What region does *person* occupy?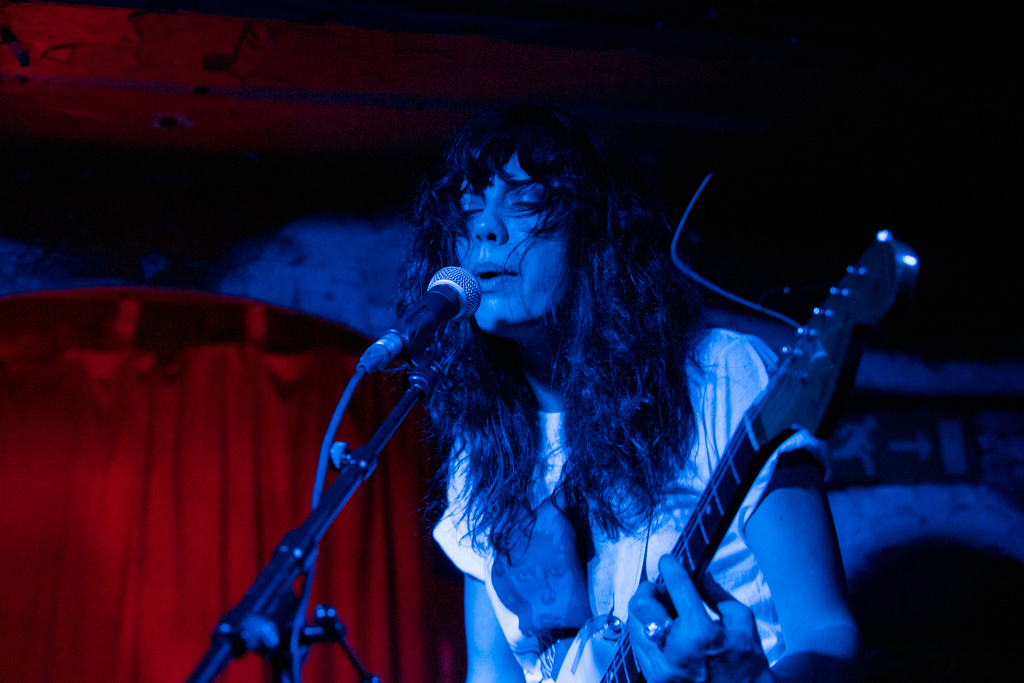
{"x1": 399, "y1": 122, "x2": 861, "y2": 682}.
